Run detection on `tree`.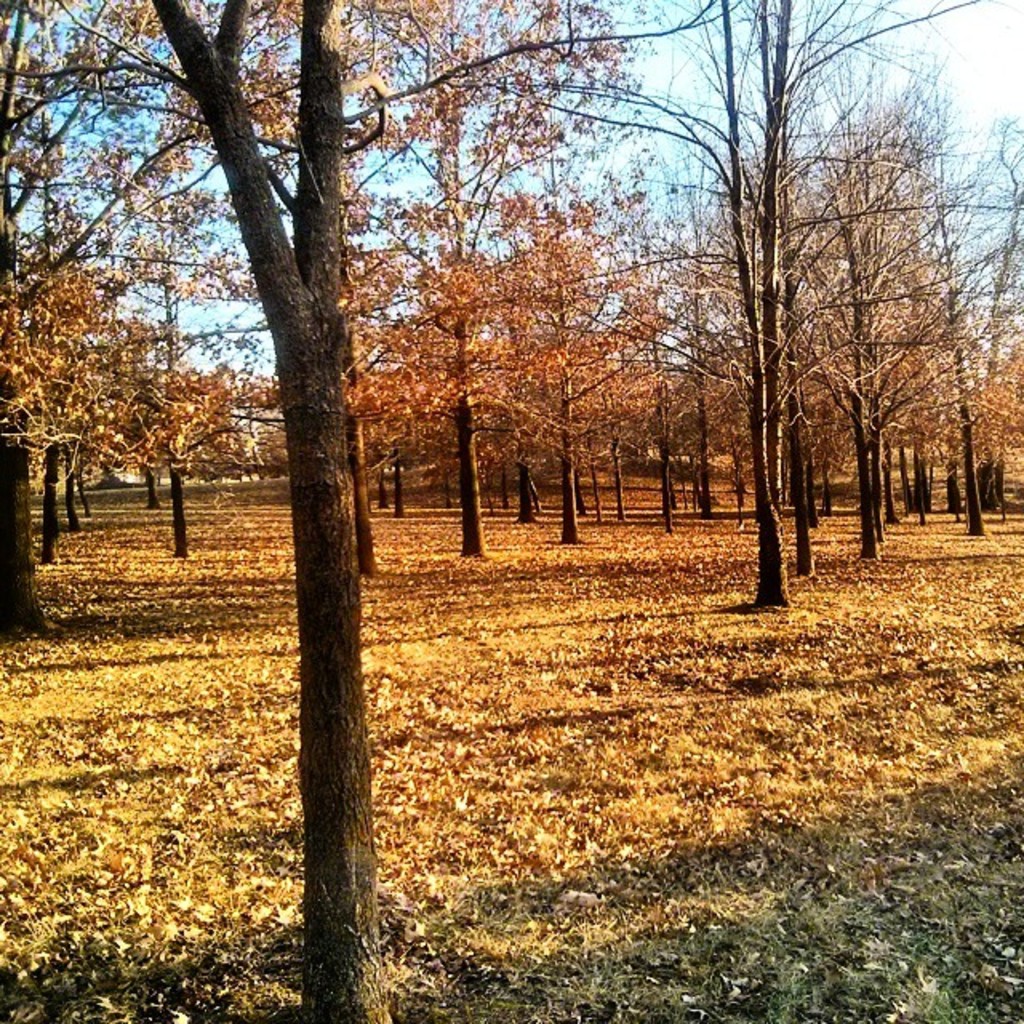
Result: l=134, t=0, r=392, b=1022.
